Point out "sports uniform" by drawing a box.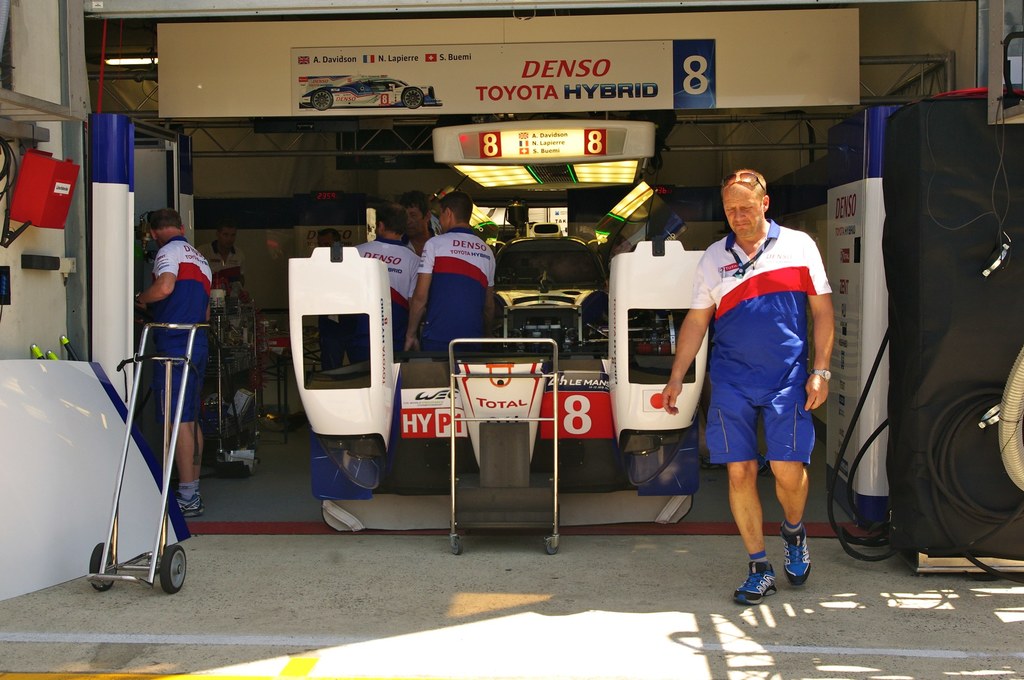
678/222/834/612.
